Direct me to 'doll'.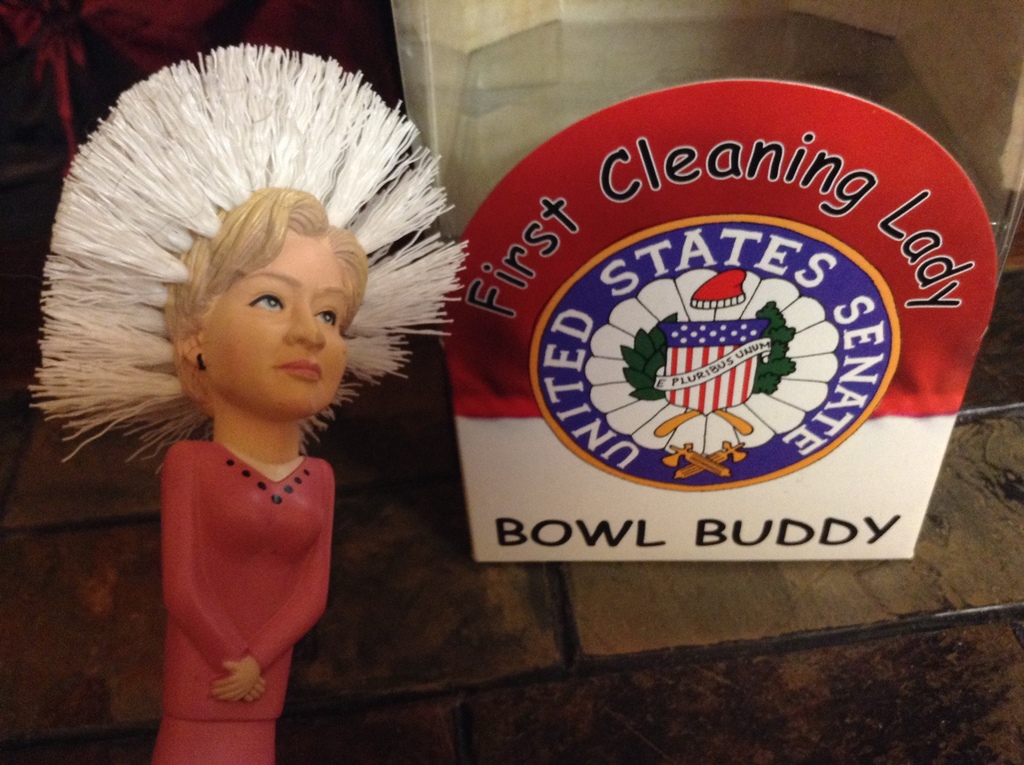
Direction: <box>26,36,471,764</box>.
